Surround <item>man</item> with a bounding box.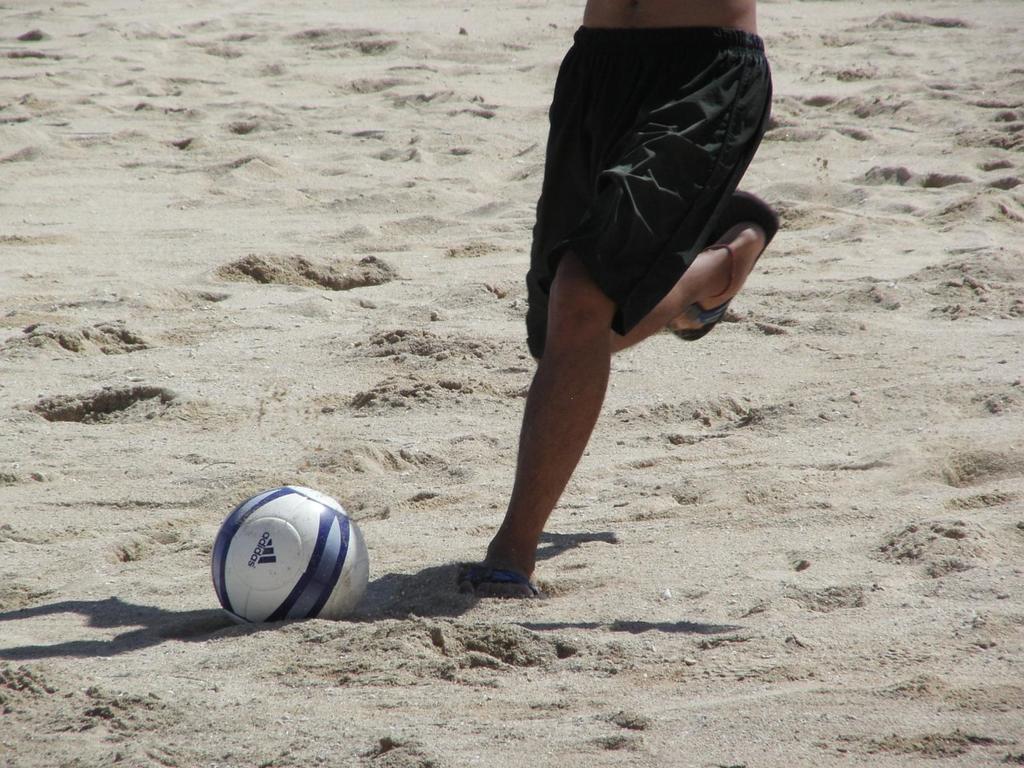
select_region(401, 0, 778, 621).
